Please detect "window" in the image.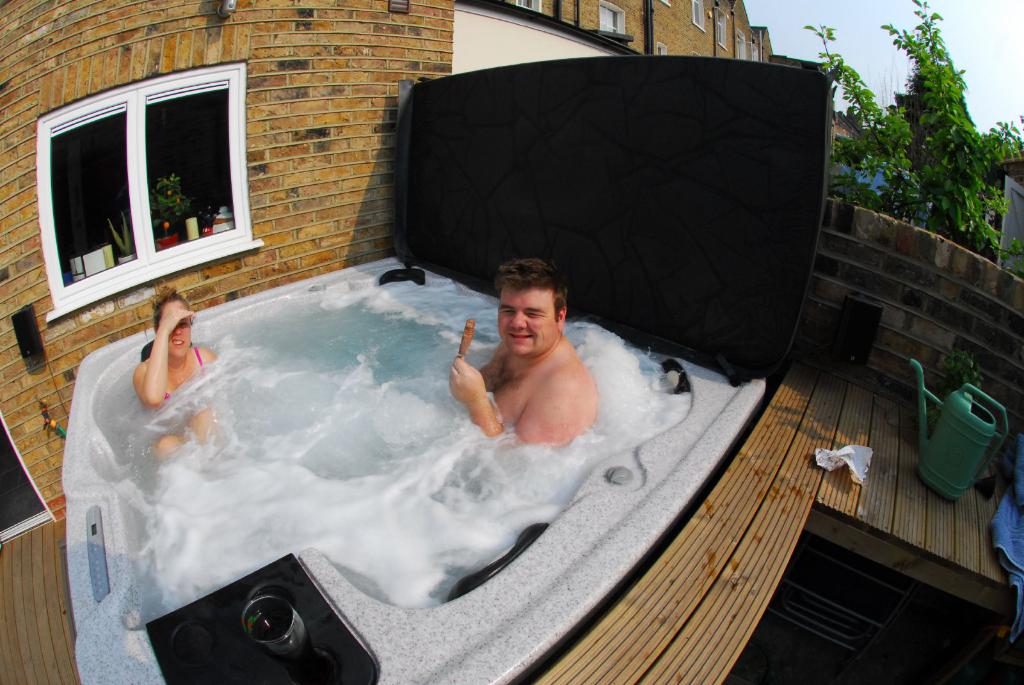
(655,35,668,55).
